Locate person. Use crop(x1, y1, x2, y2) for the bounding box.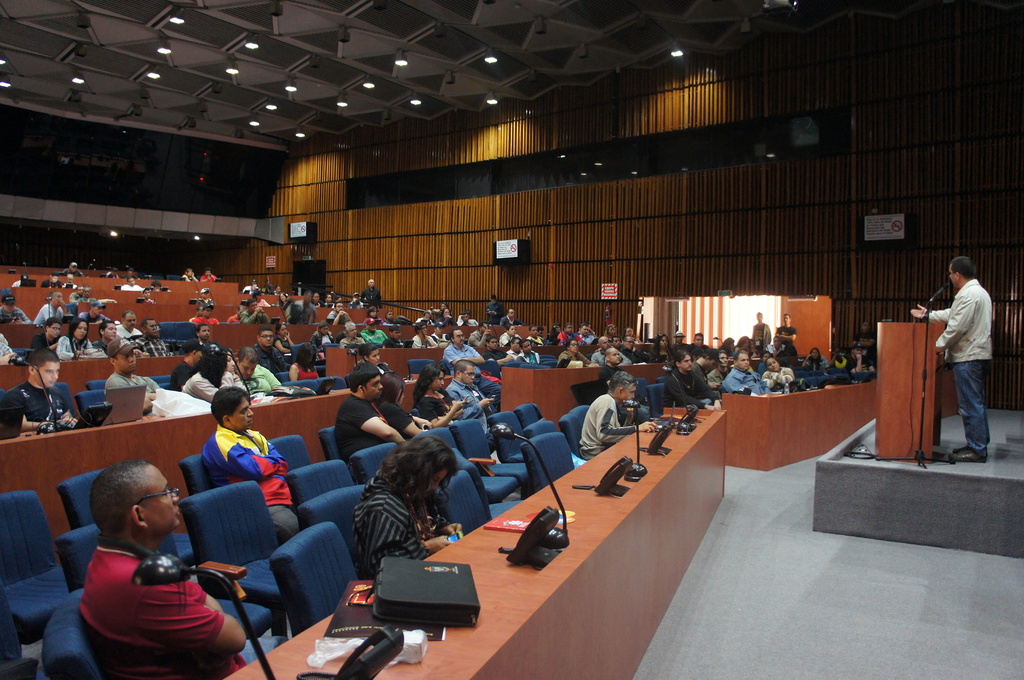
crop(579, 370, 662, 460).
